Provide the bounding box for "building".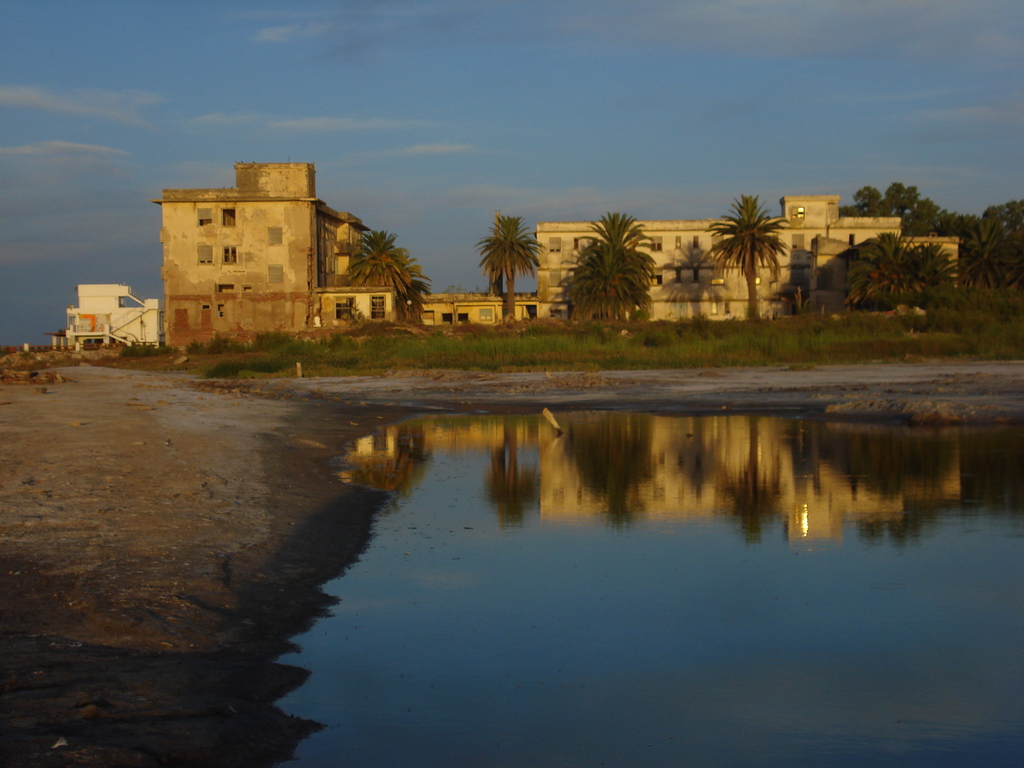
Rect(164, 158, 394, 344).
